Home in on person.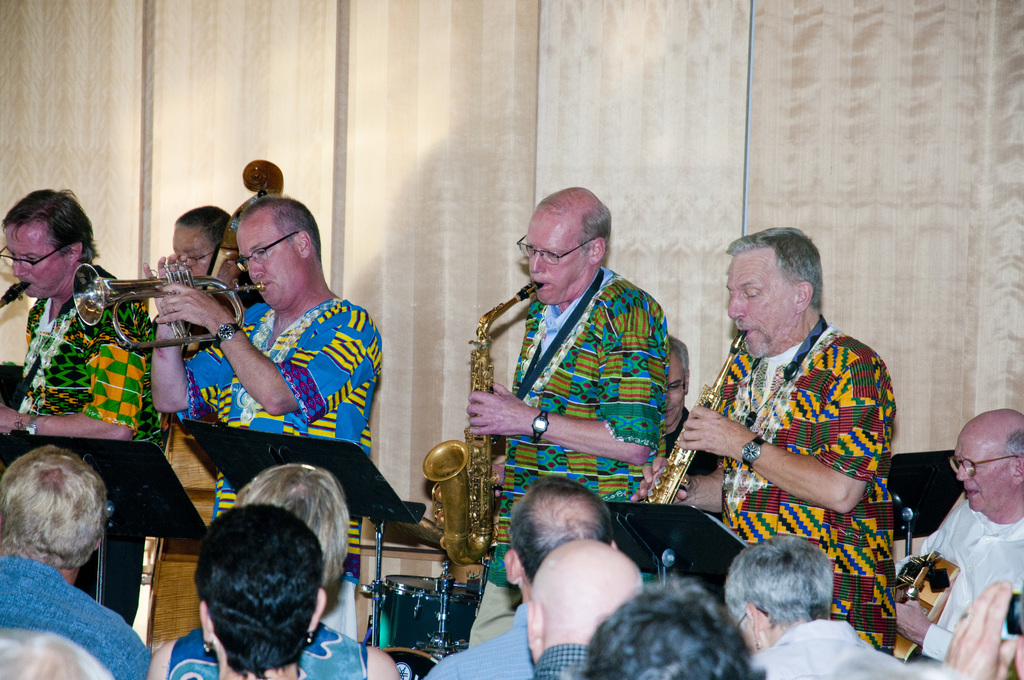
Homed in at {"left": 465, "top": 189, "right": 666, "bottom": 650}.
